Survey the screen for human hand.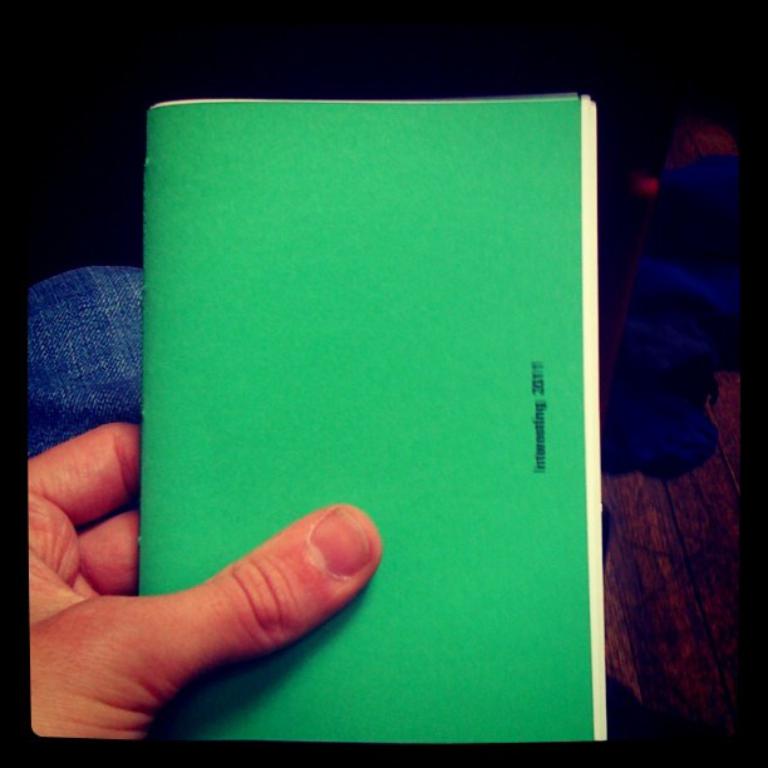
Survey found: left=1, top=518, right=413, bottom=738.
